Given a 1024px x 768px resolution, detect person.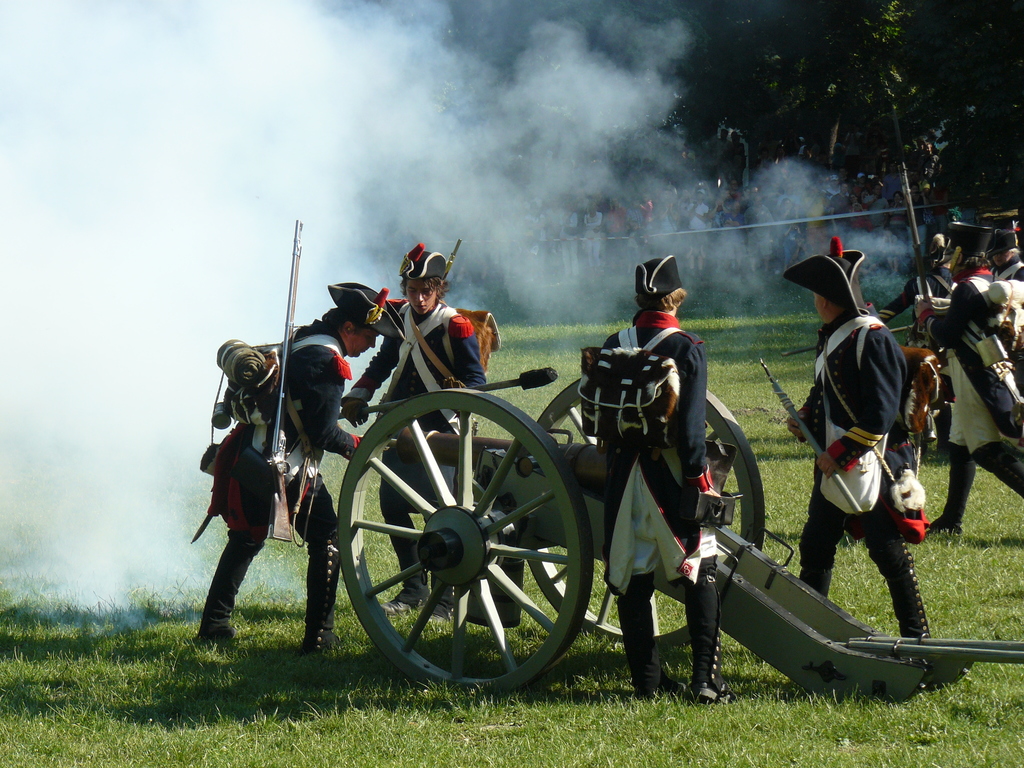
[left=855, top=224, right=954, bottom=337].
